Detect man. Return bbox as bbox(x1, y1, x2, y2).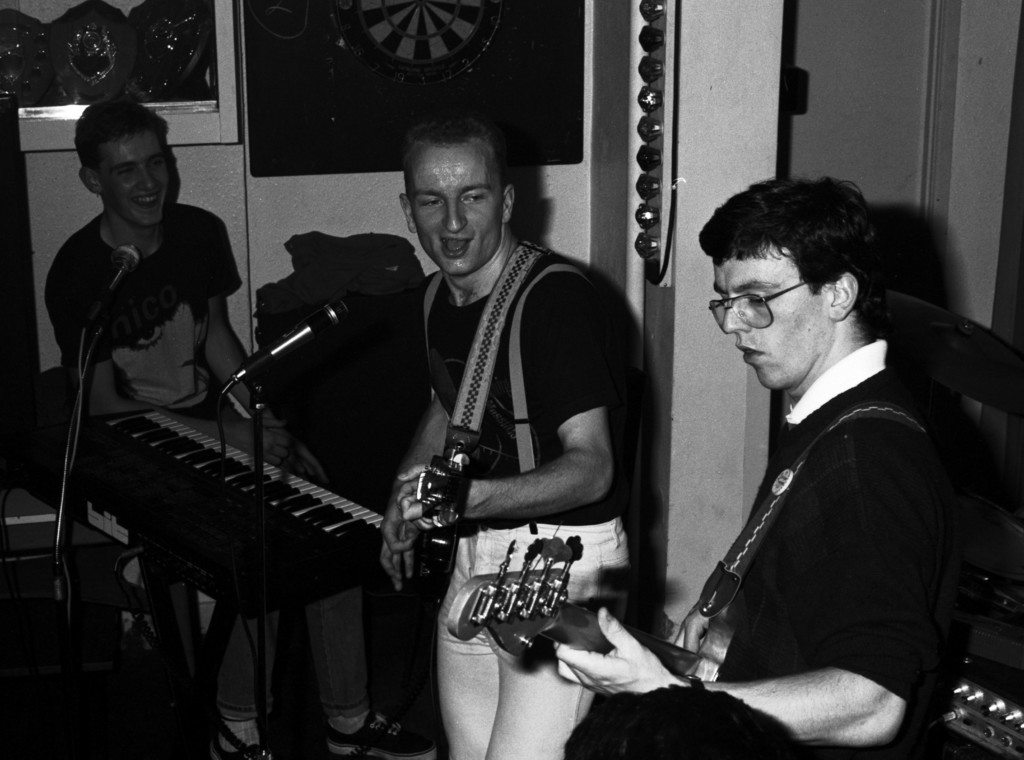
bbox(381, 106, 635, 759).
